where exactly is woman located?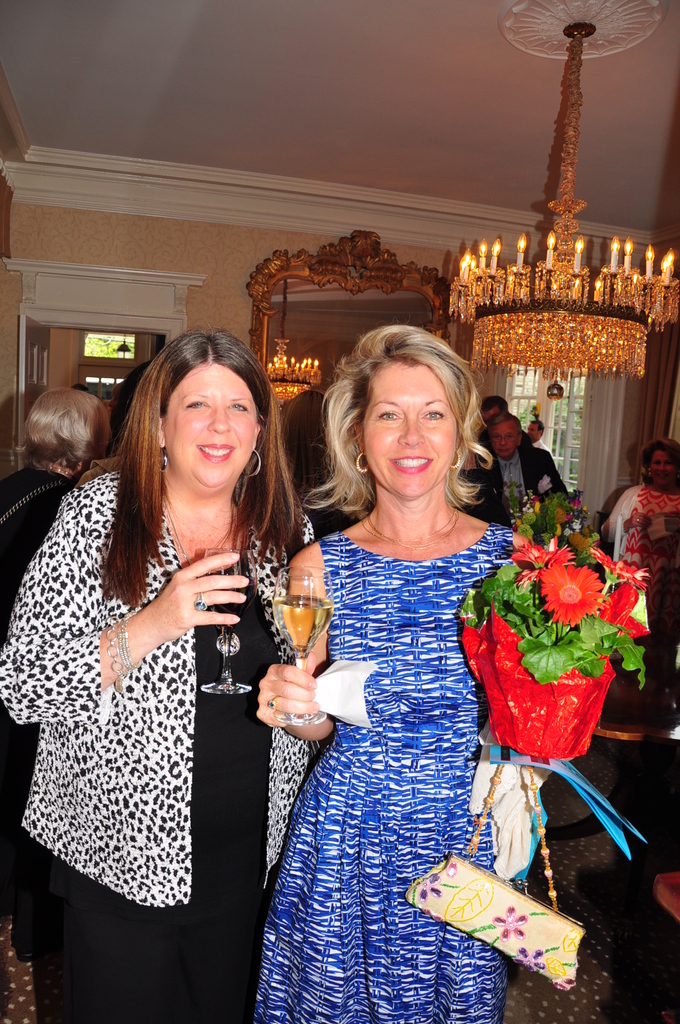
Its bounding box is <box>0,383,108,648</box>.
